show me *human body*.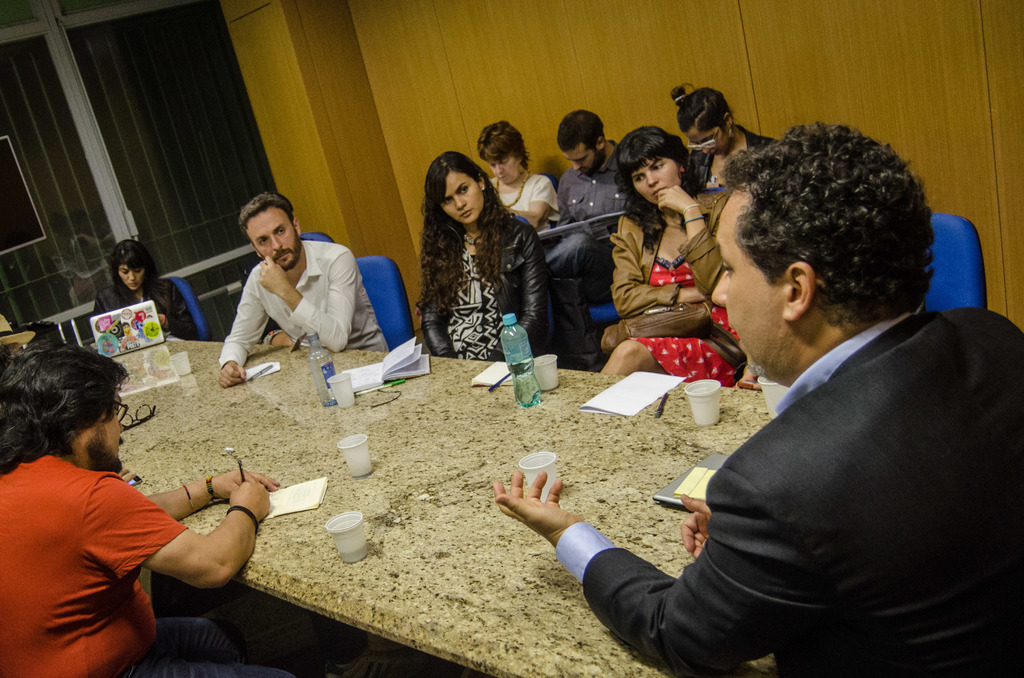
*human body* is here: rect(92, 246, 190, 330).
